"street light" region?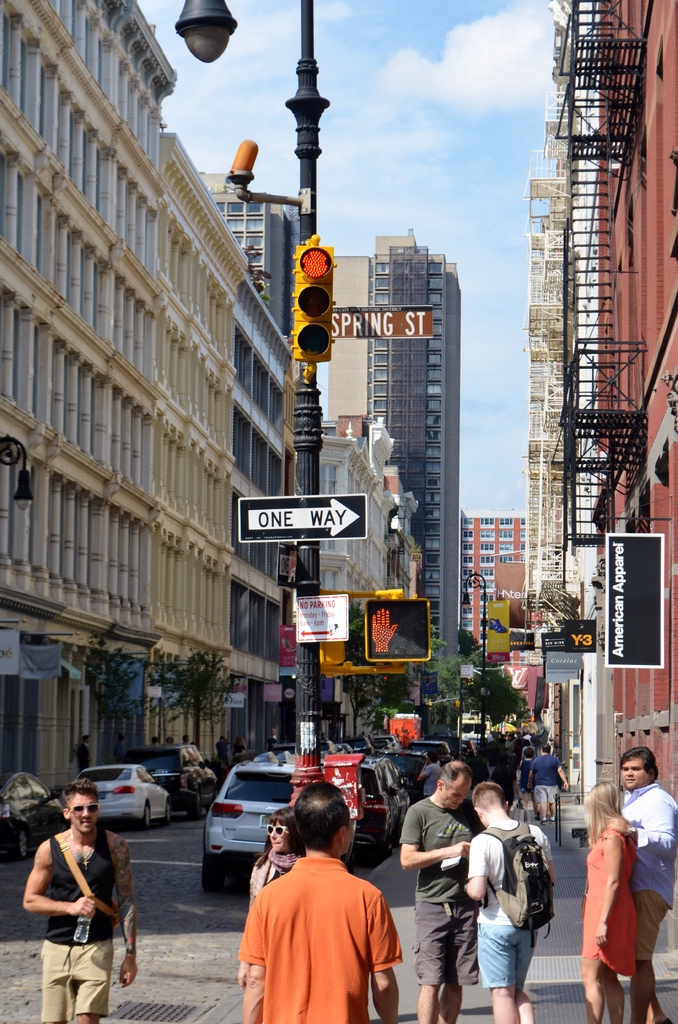
pyautogui.locateOnScreen(169, 0, 337, 812)
